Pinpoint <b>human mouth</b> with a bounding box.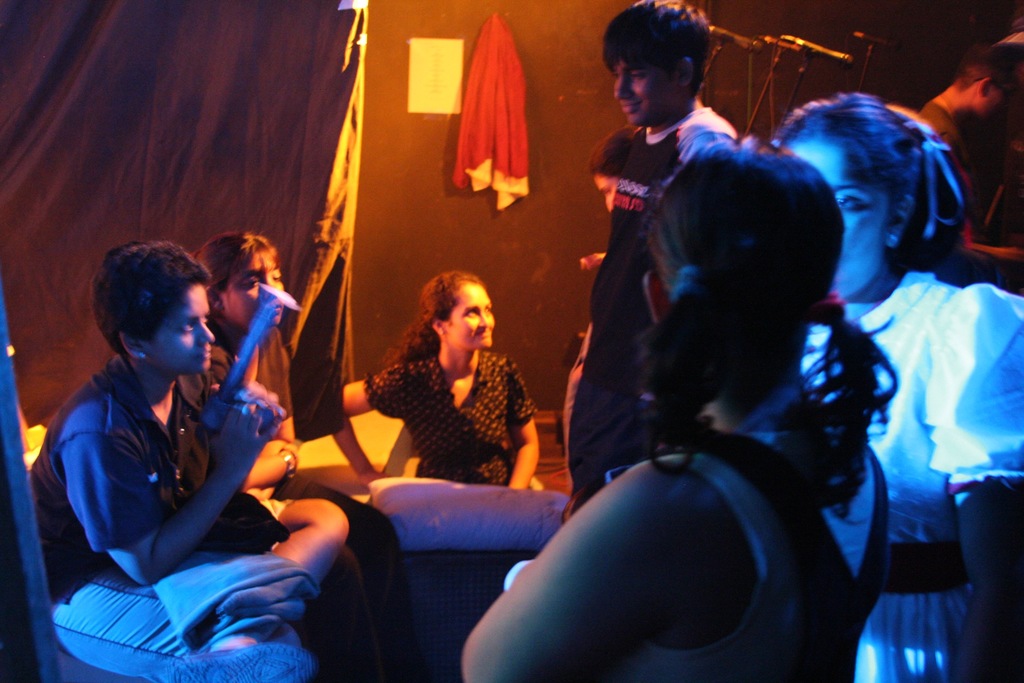
left=618, top=101, right=639, bottom=116.
